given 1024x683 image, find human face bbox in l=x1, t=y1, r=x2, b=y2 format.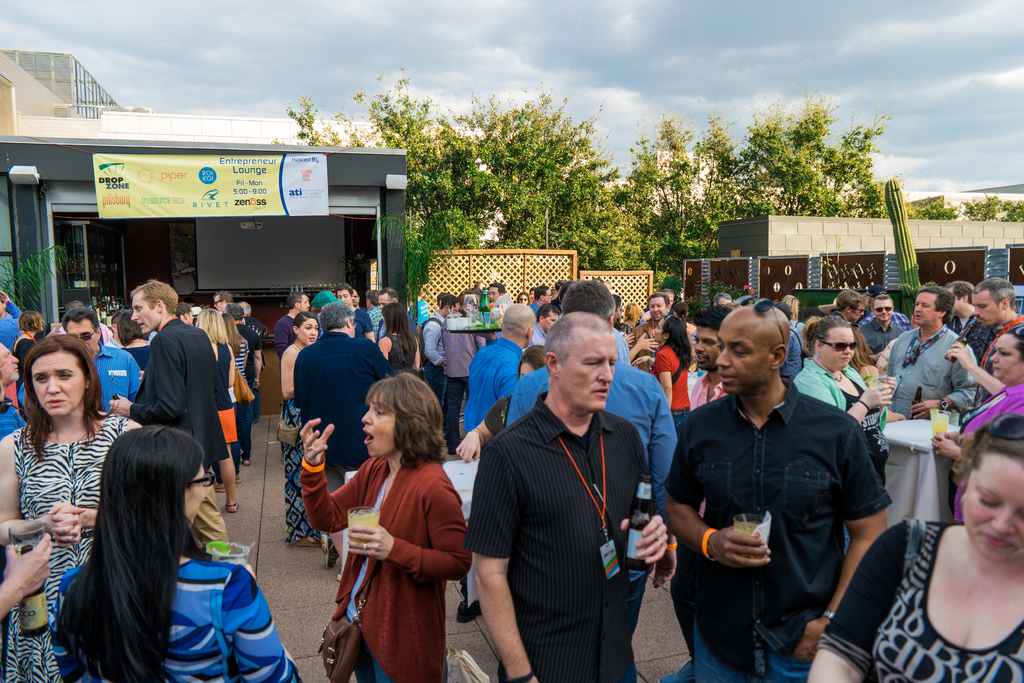
l=300, t=317, r=319, b=343.
